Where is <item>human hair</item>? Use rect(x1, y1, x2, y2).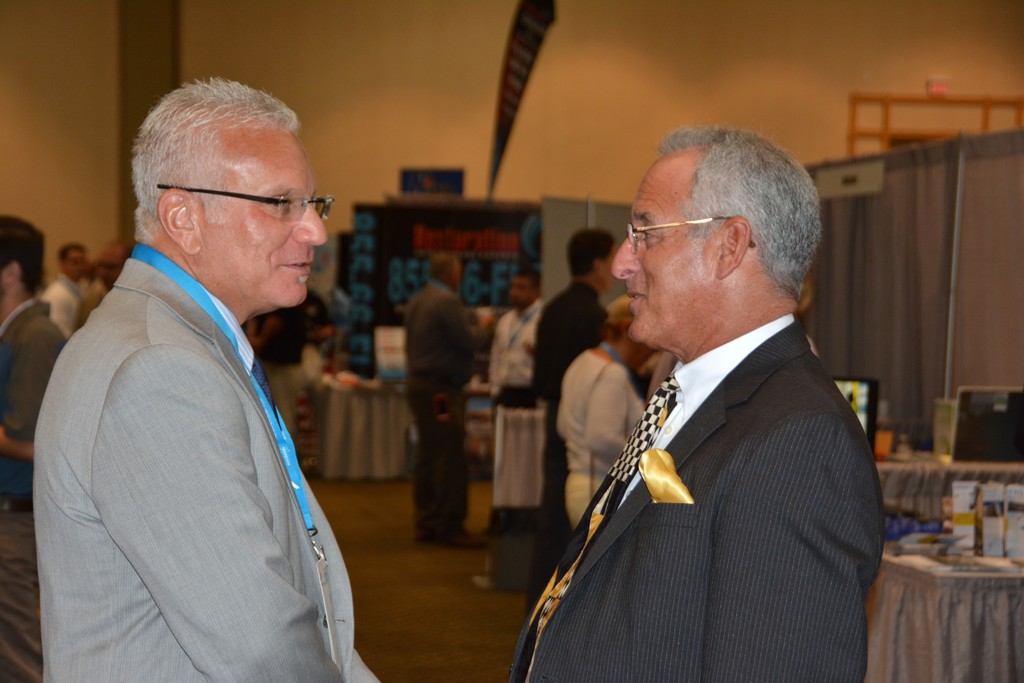
rect(431, 253, 458, 284).
